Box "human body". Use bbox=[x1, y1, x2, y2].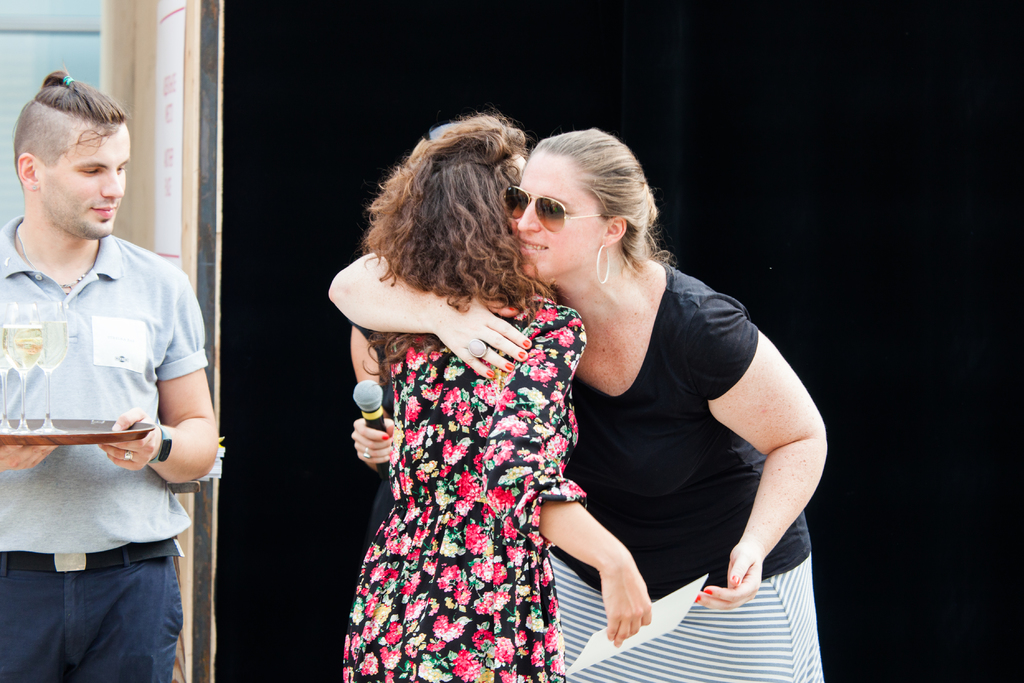
bbox=[342, 113, 651, 682].
